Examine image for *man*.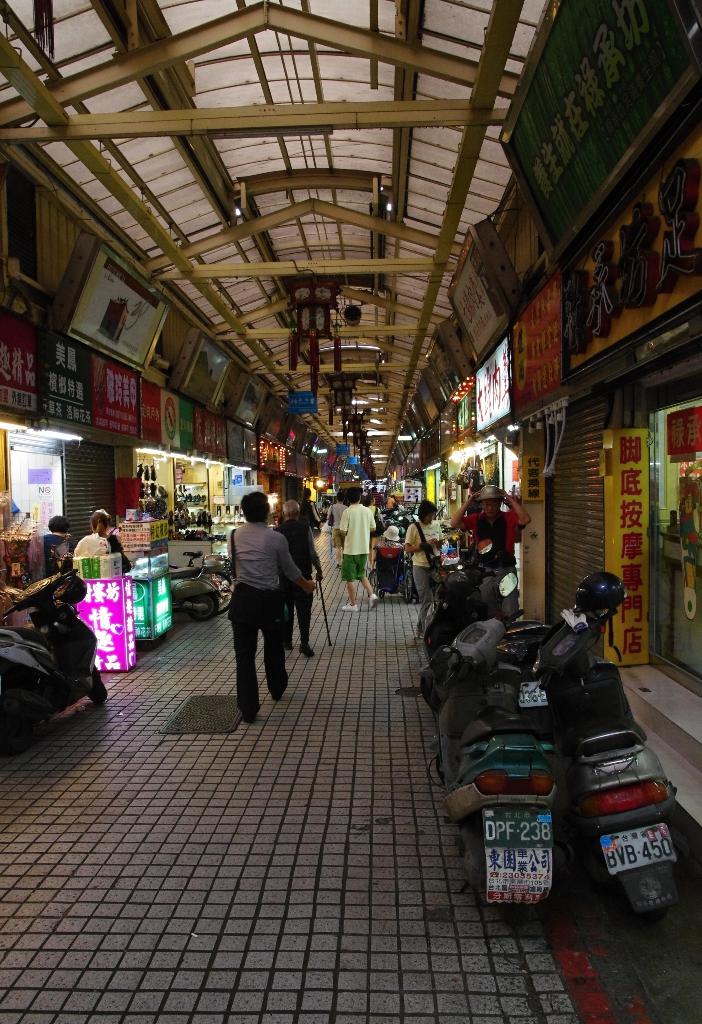
Examination result: (337,492,388,600).
